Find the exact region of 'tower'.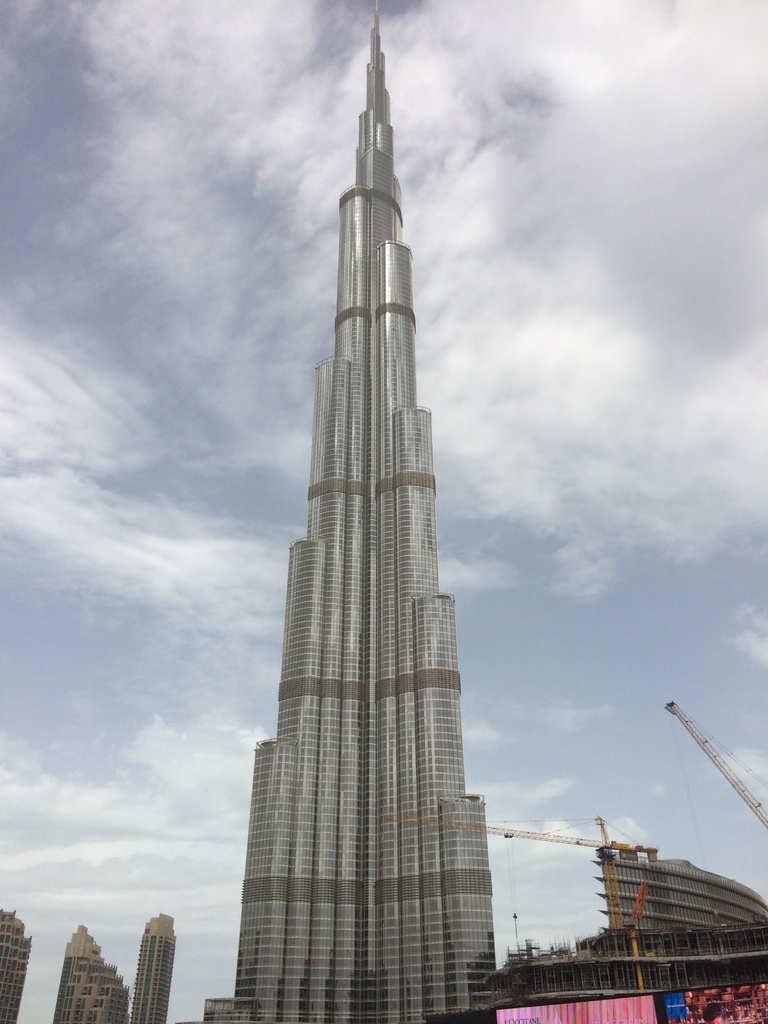
Exact region: select_region(218, 3, 490, 852).
